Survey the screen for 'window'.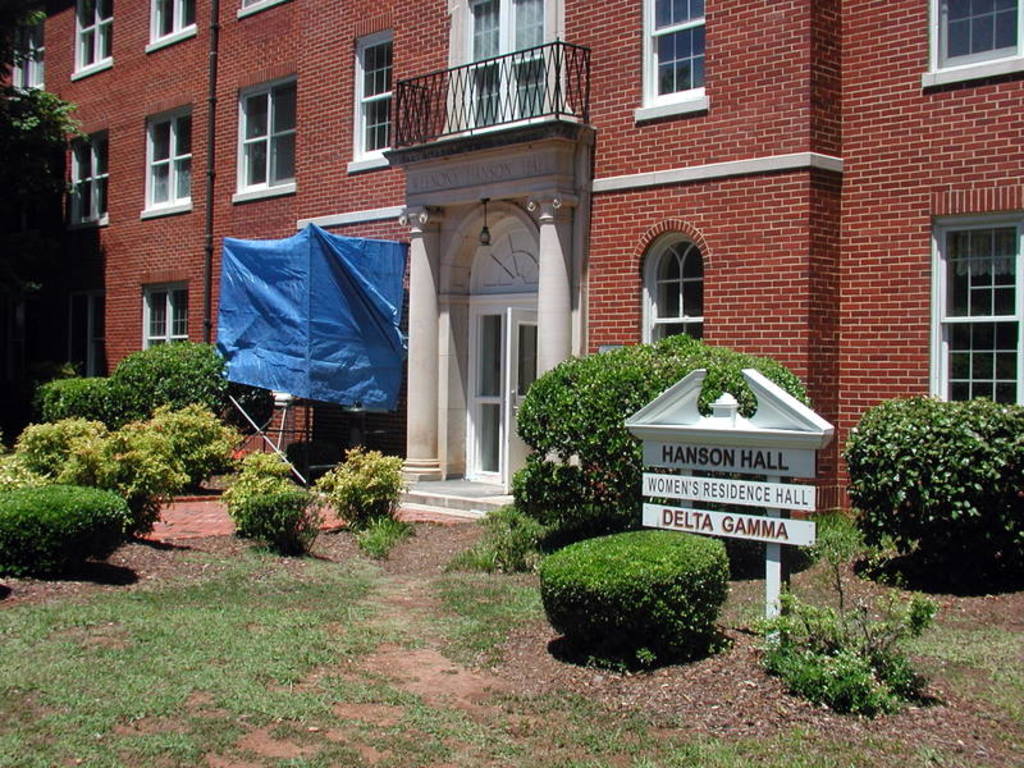
Survey found: 69/123/111/224.
